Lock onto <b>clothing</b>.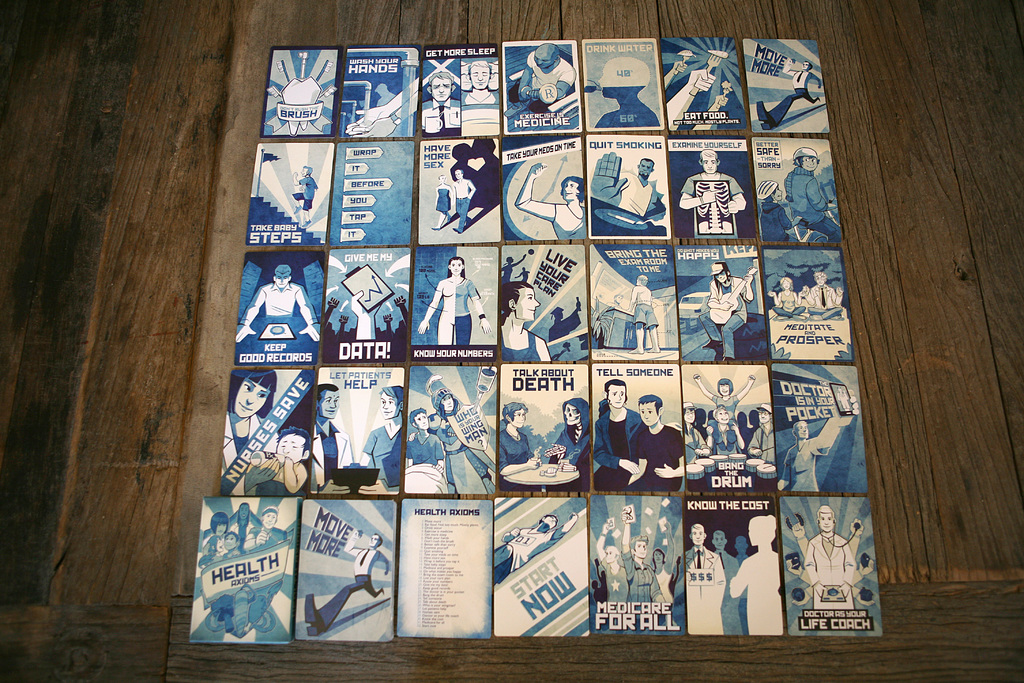
Locked: box=[406, 425, 446, 494].
